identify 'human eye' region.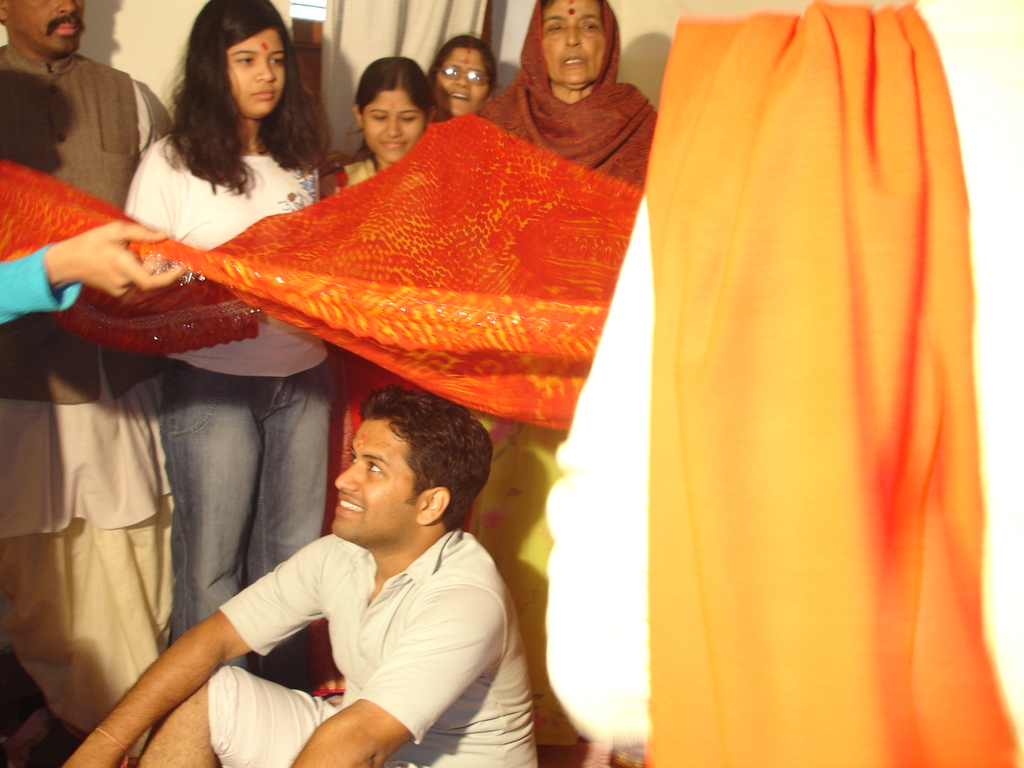
Region: [left=234, top=50, right=259, bottom=70].
